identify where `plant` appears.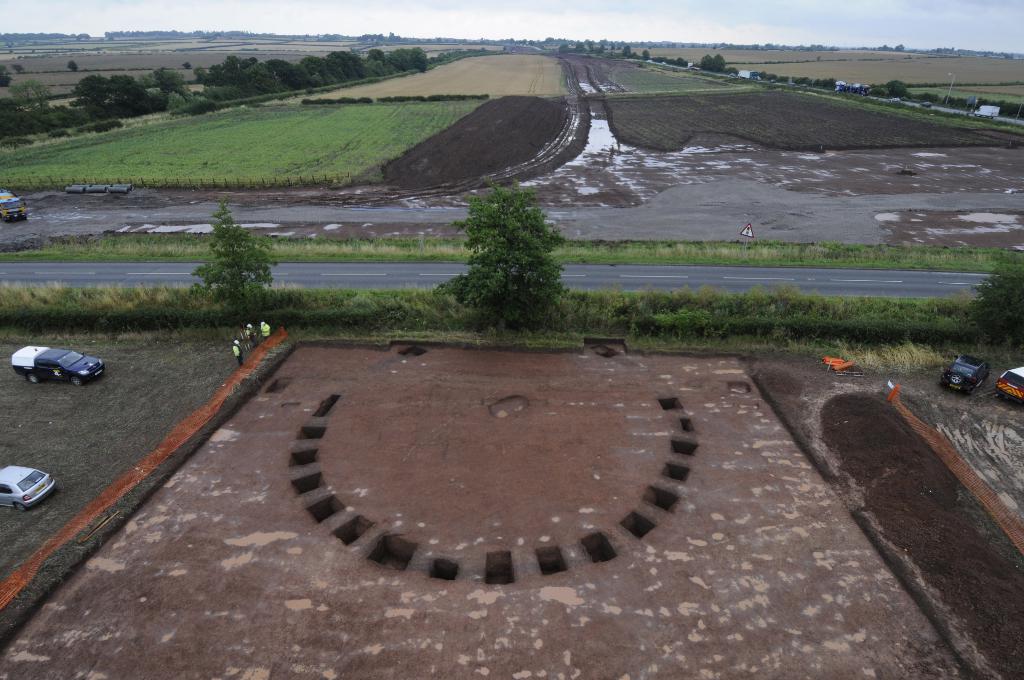
Appears at x1=172, y1=186, x2=292, y2=334.
